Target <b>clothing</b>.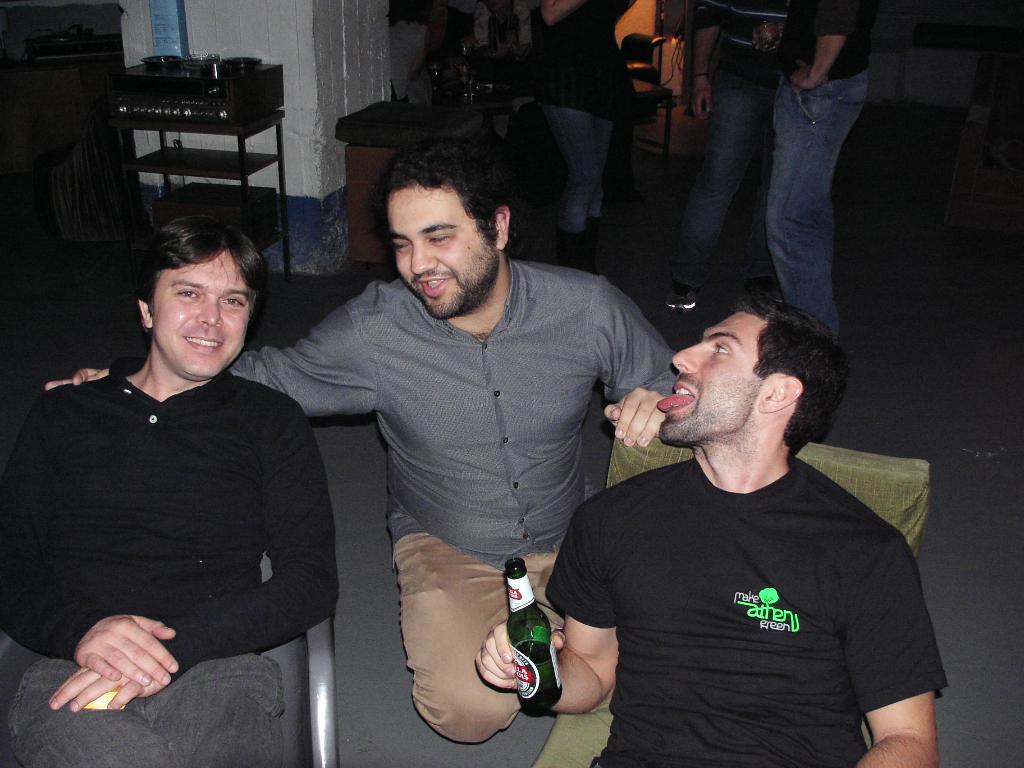
Target region: [438,0,626,239].
